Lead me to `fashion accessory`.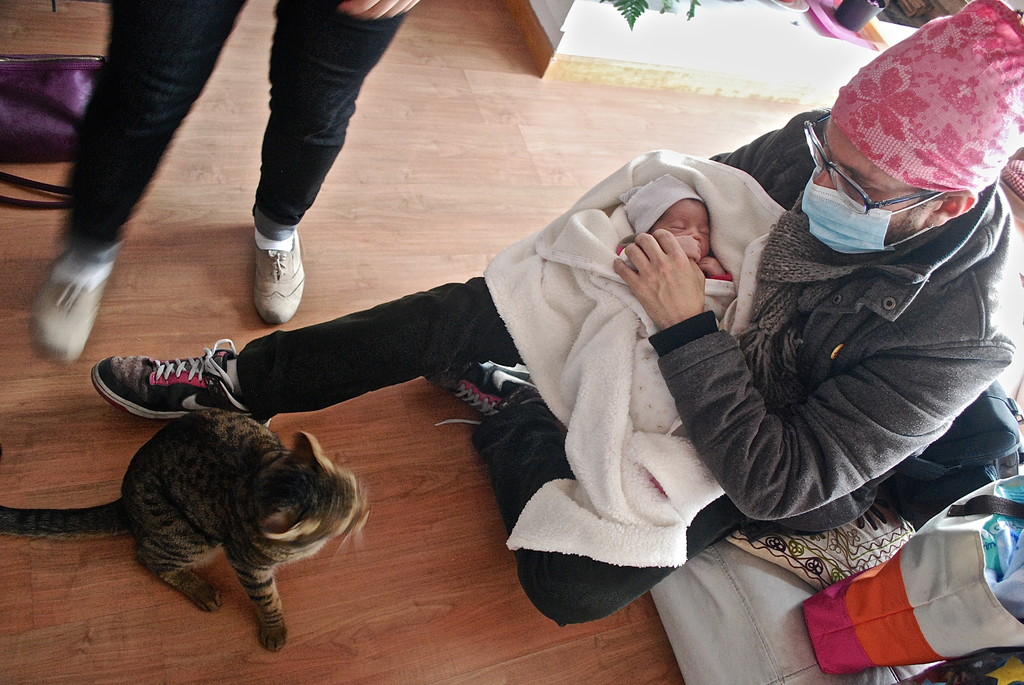
Lead to x1=424, y1=362, x2=543, y2=420.
